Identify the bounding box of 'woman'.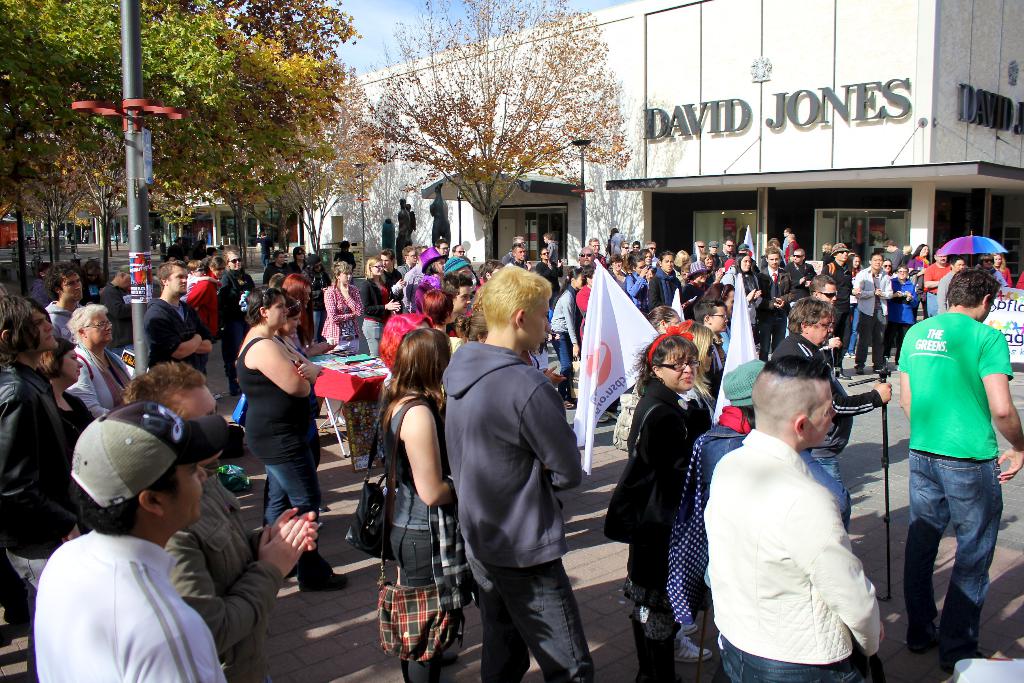
[68,304,129,416].
